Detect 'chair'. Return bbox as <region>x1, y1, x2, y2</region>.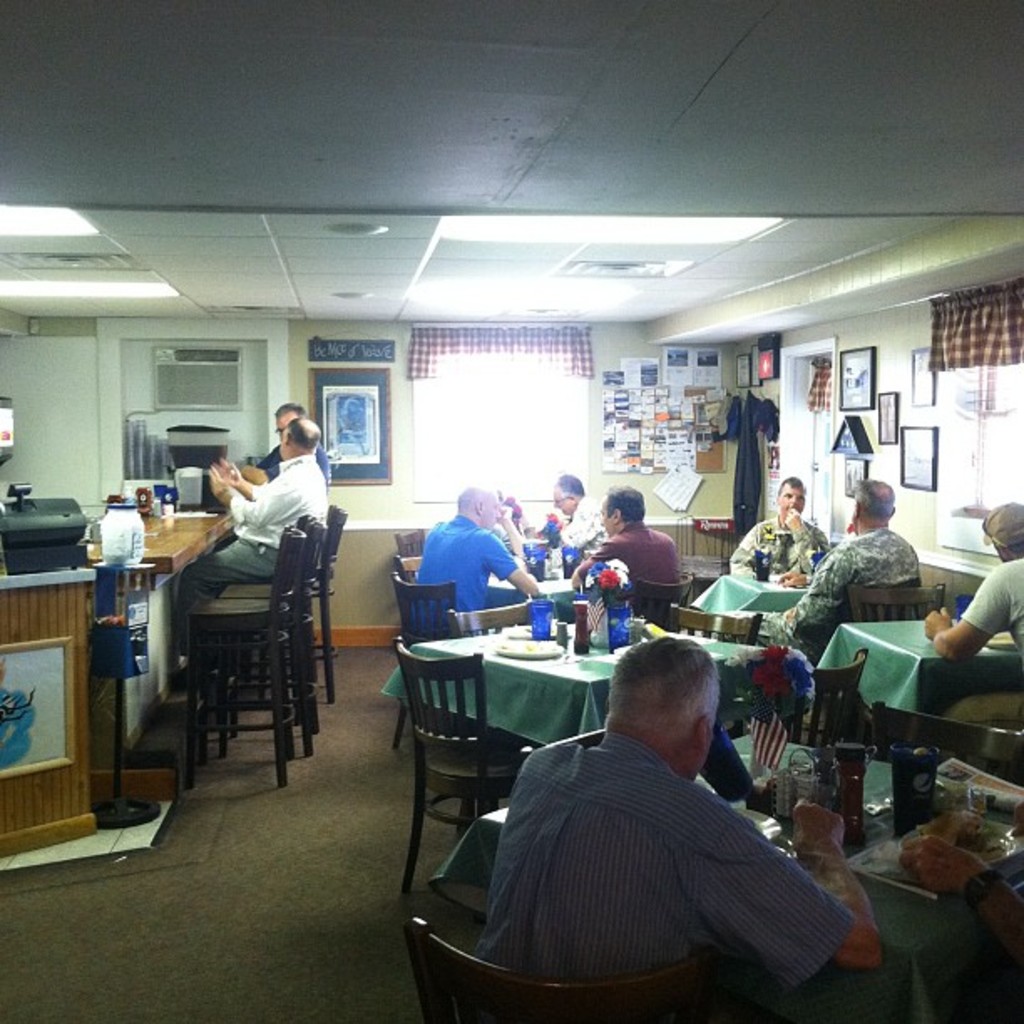
<region>641, 576, 703, 632</region>.
